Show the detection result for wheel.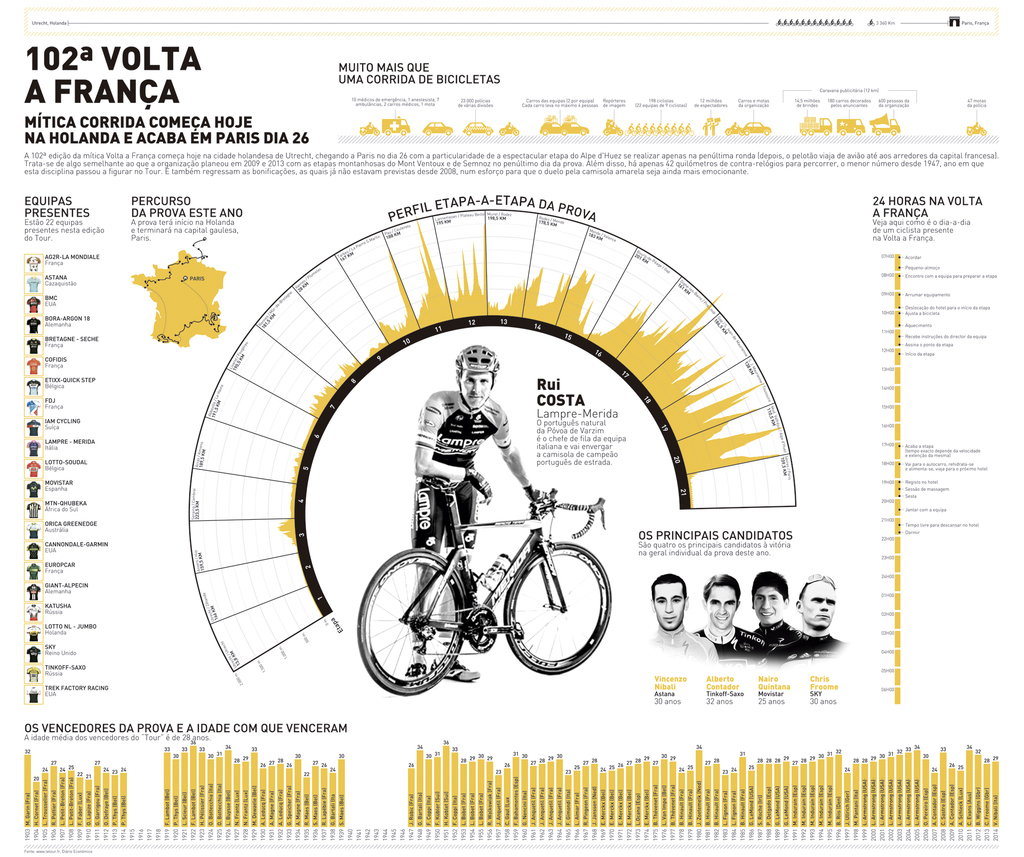
BBox(365, 566, 456, 694).
